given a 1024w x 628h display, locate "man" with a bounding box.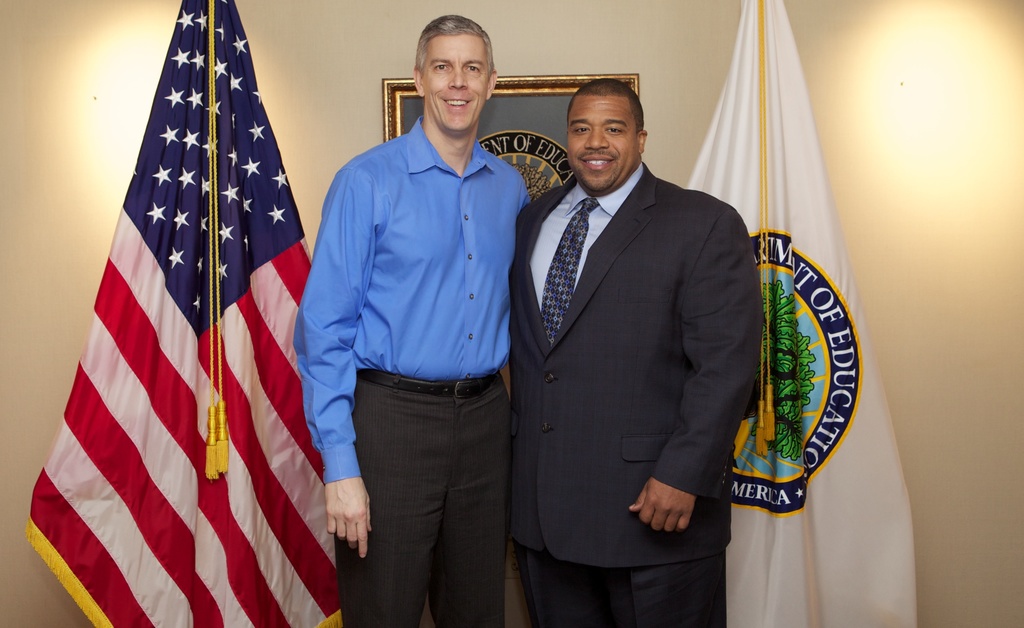
Located: 500/40/759/615.
